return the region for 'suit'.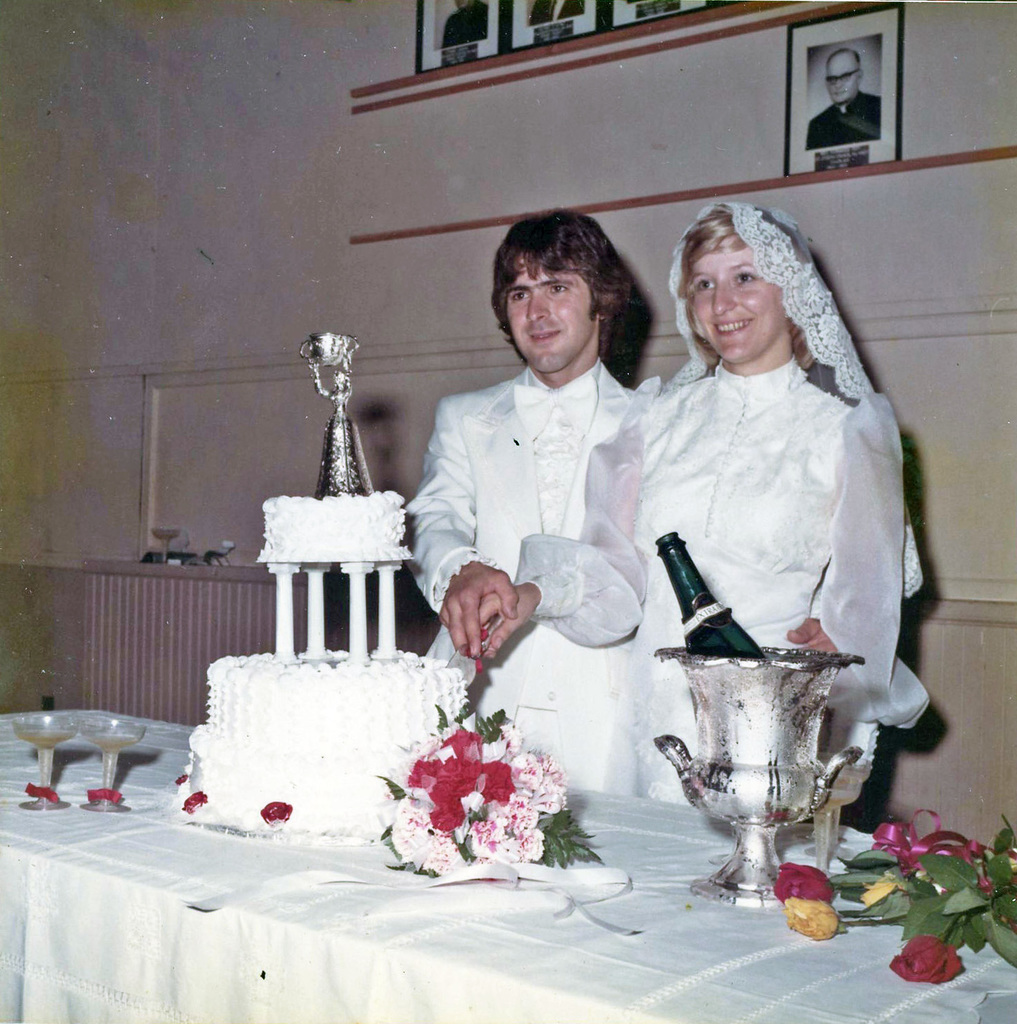
rect(410, 274, 675, 747).
